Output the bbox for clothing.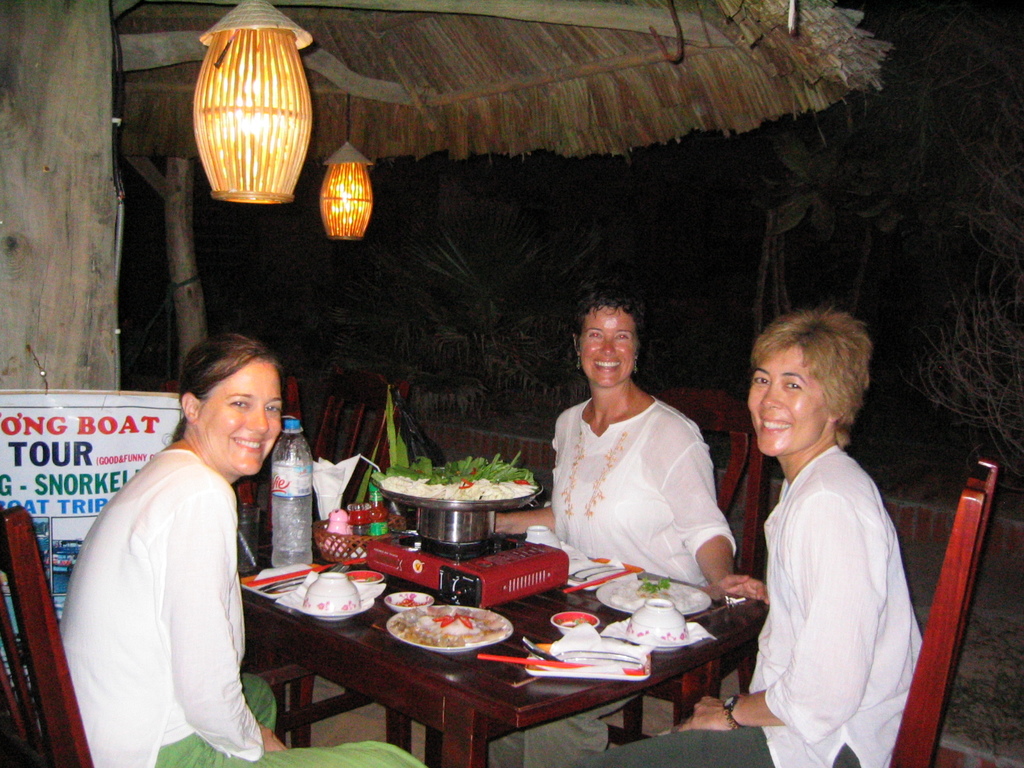
select_region(516, 389, 740, 767).
